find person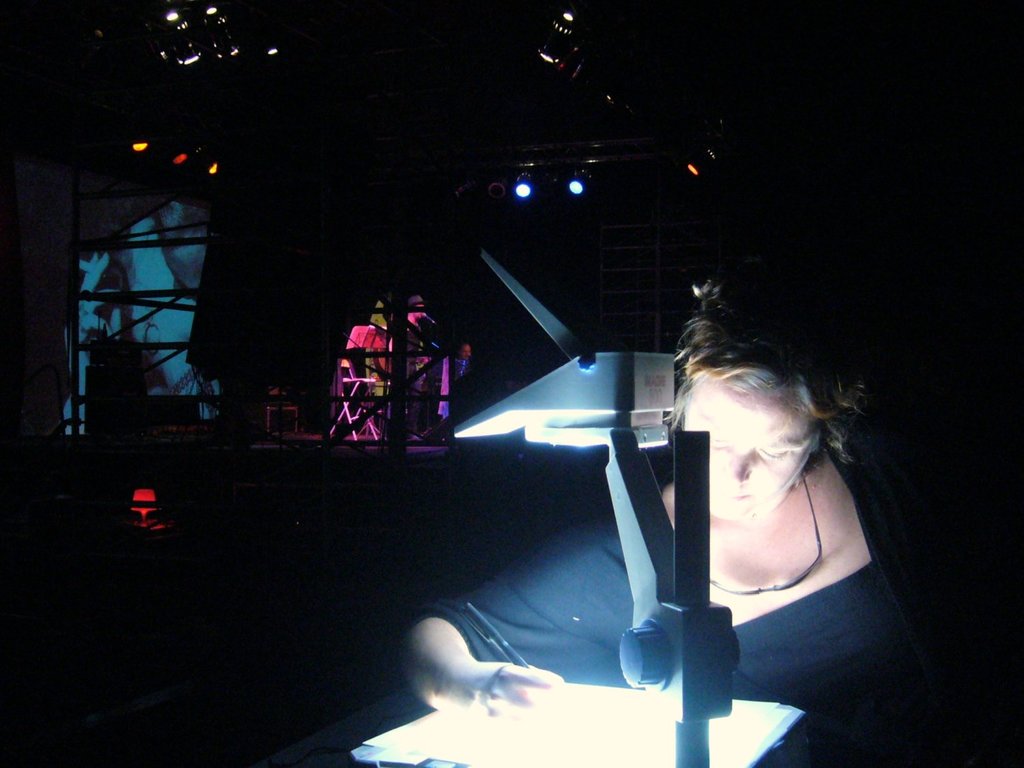
<box>403,294,437,440</box>
